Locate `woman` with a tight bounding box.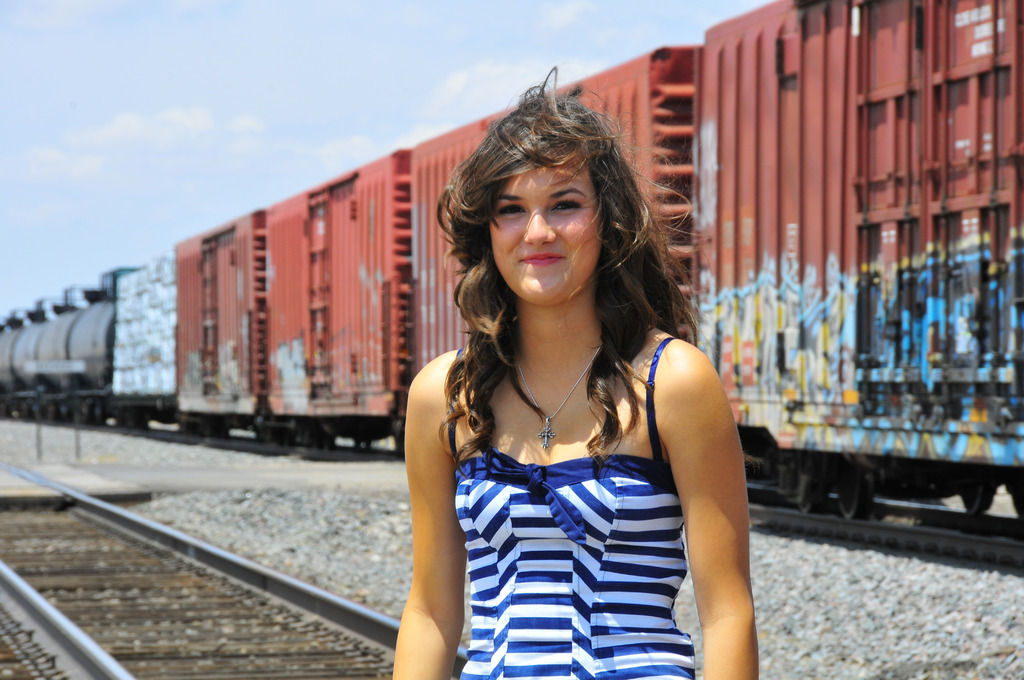
383 80 765 677.
